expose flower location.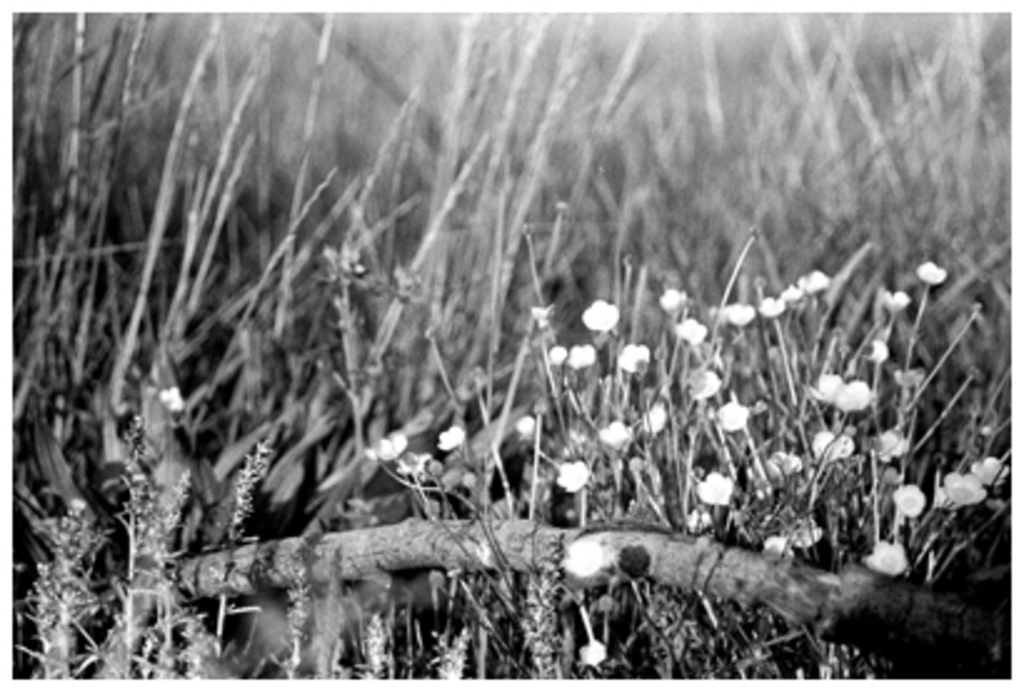
Exposed at detection(157, 385, 185, 412).
